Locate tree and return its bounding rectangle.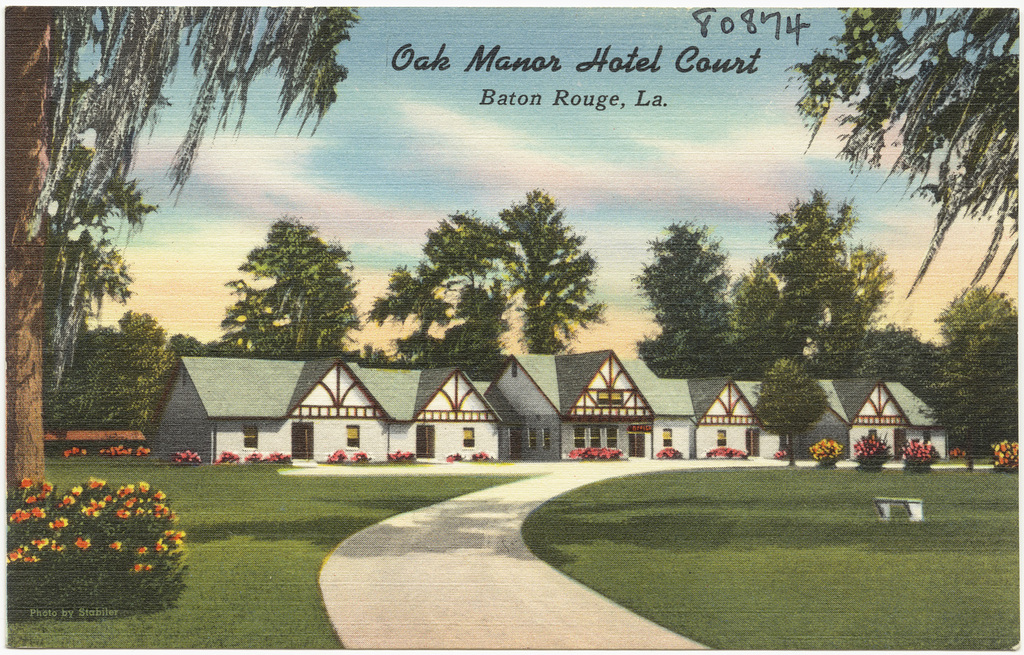
box=[780, 10, 1020, 298].
